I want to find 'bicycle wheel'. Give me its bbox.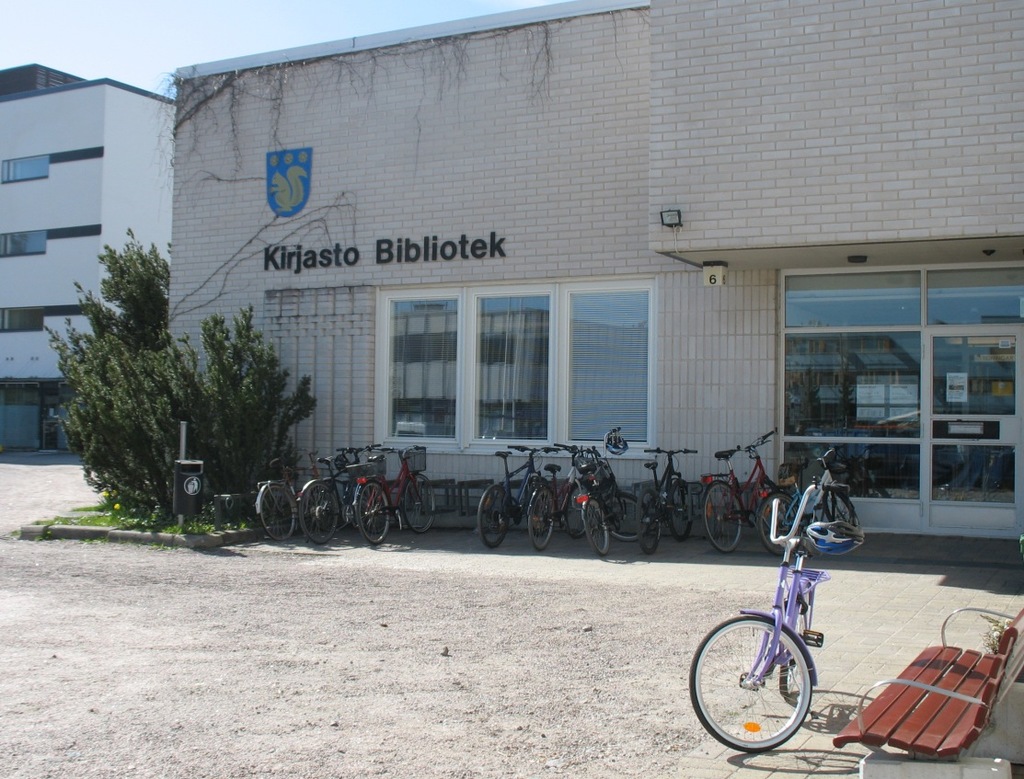
[685, 615, 812, 755].
